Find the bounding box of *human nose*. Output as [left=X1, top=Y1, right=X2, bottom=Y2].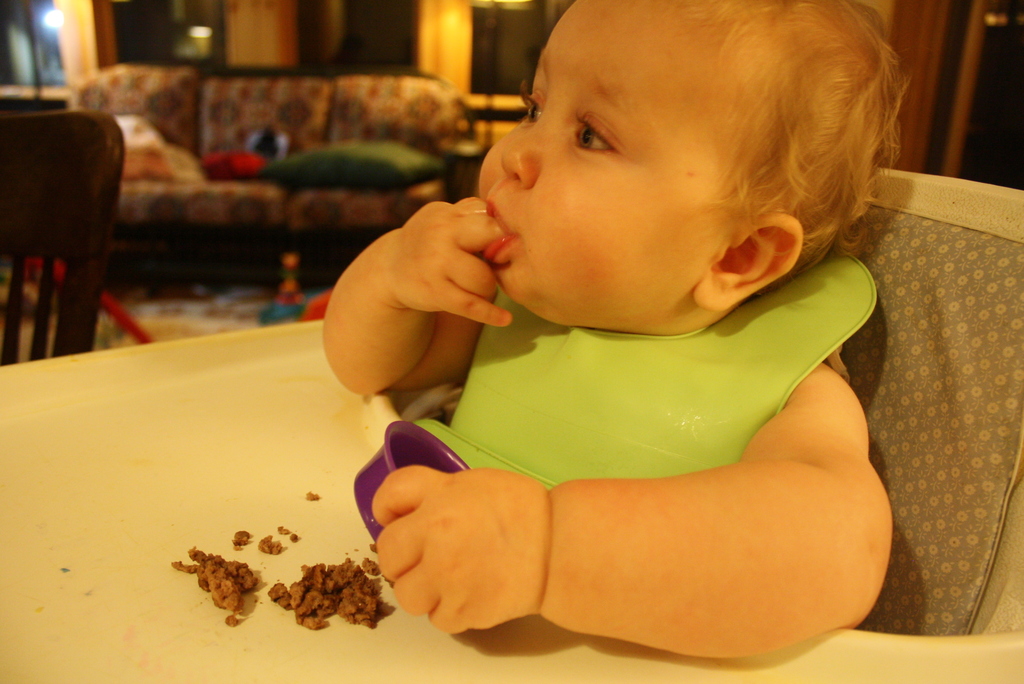
[left=496, top=106, right=545, bottom=190].
